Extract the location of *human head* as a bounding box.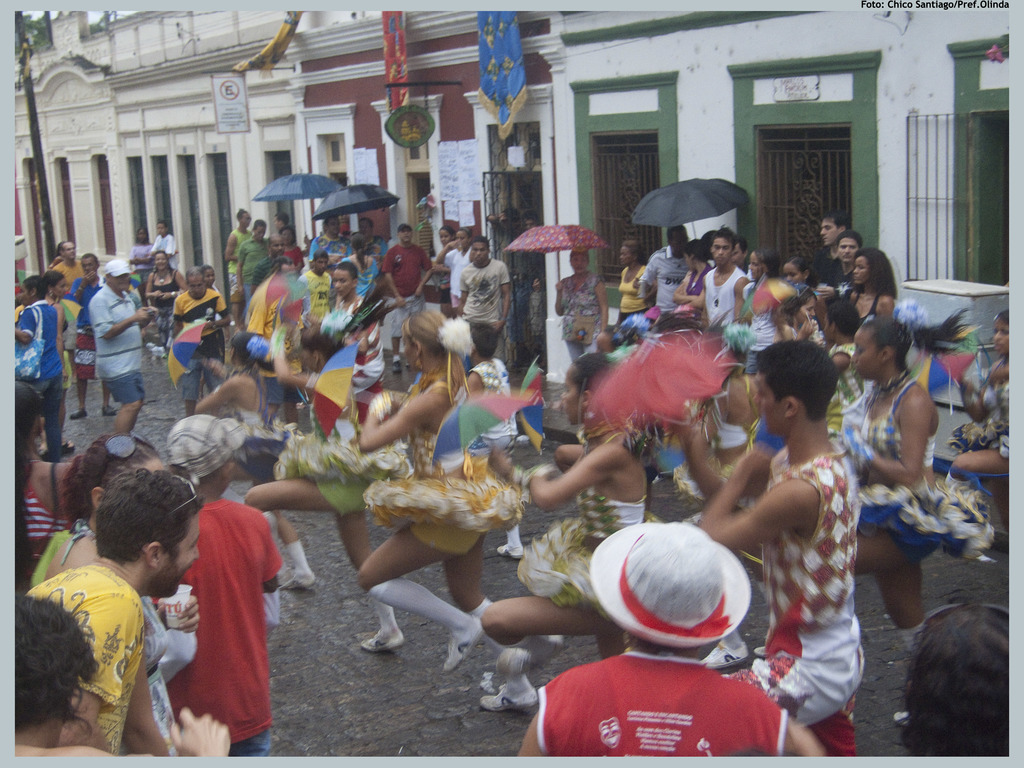
[104,270,134,291].
